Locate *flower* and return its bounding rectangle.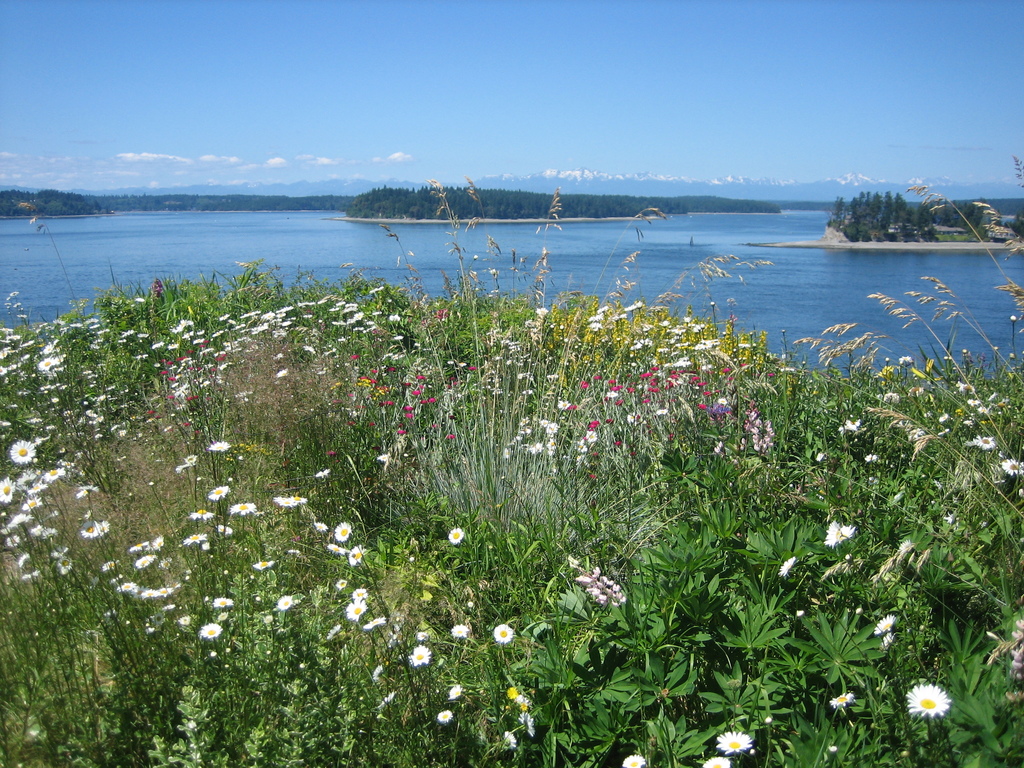
bbox(518, 708, 536, 740).
